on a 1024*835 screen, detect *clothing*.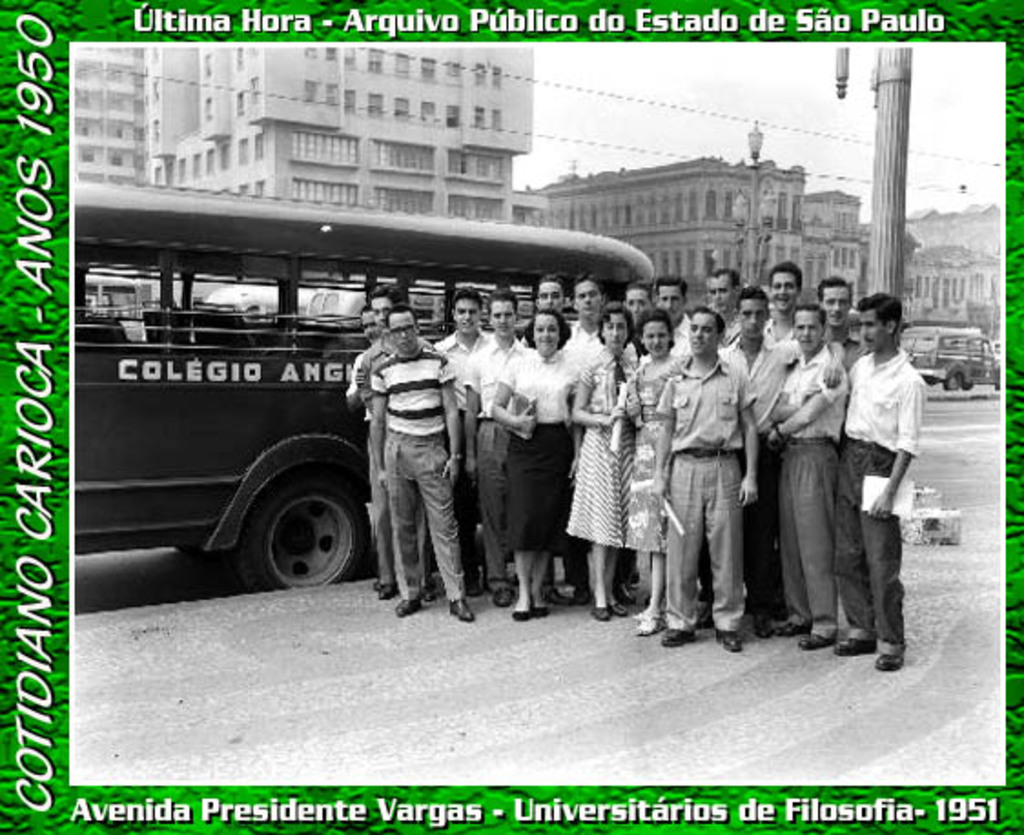
bbox=(722, 343, 798, 458).
